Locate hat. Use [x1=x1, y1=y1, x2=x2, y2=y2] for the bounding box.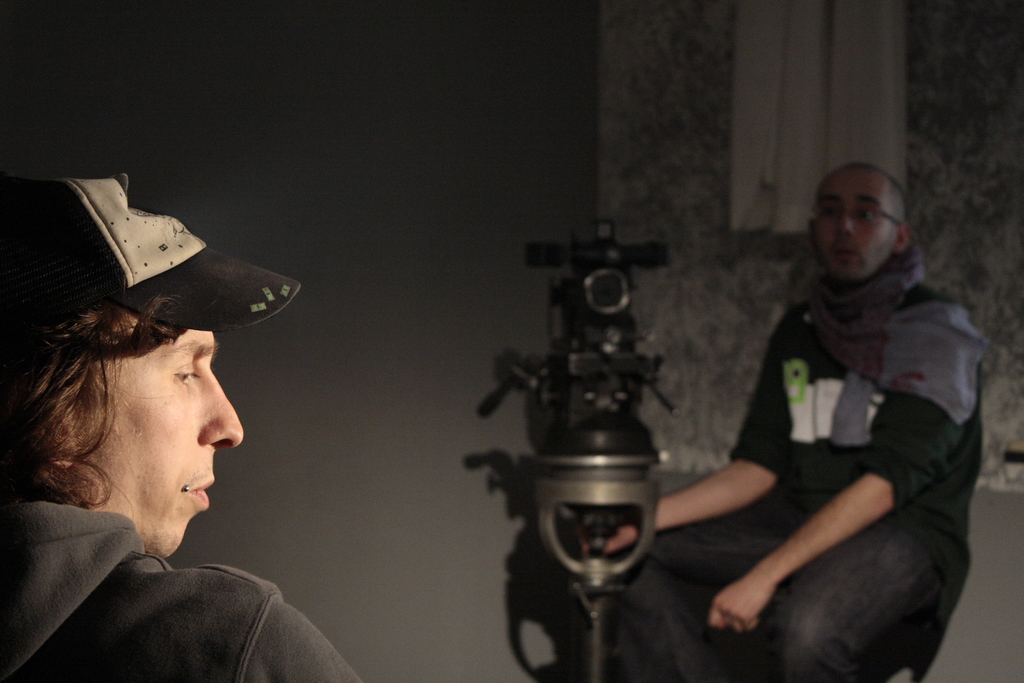
[x1=0, y1=169, x2=305, y2=338].
